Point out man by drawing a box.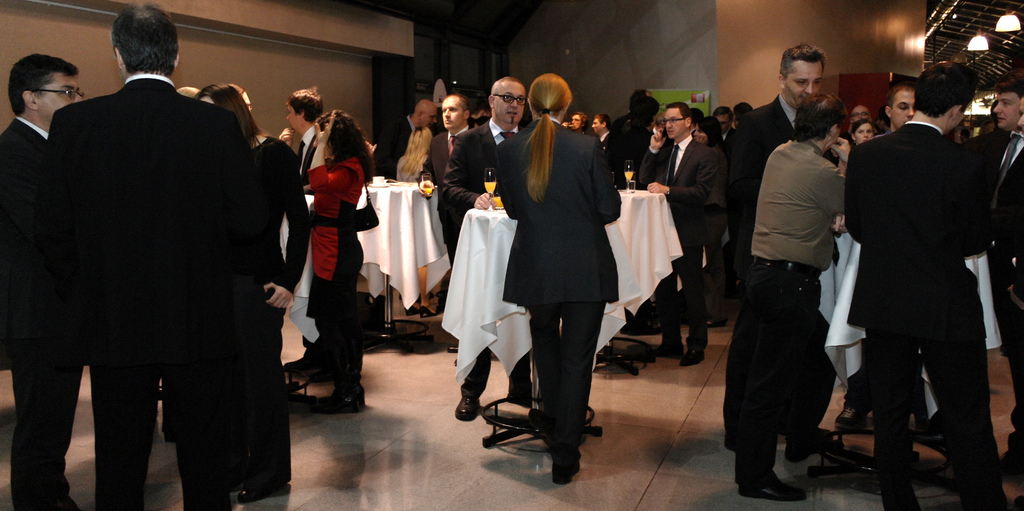
0, 51, 90, 510.
